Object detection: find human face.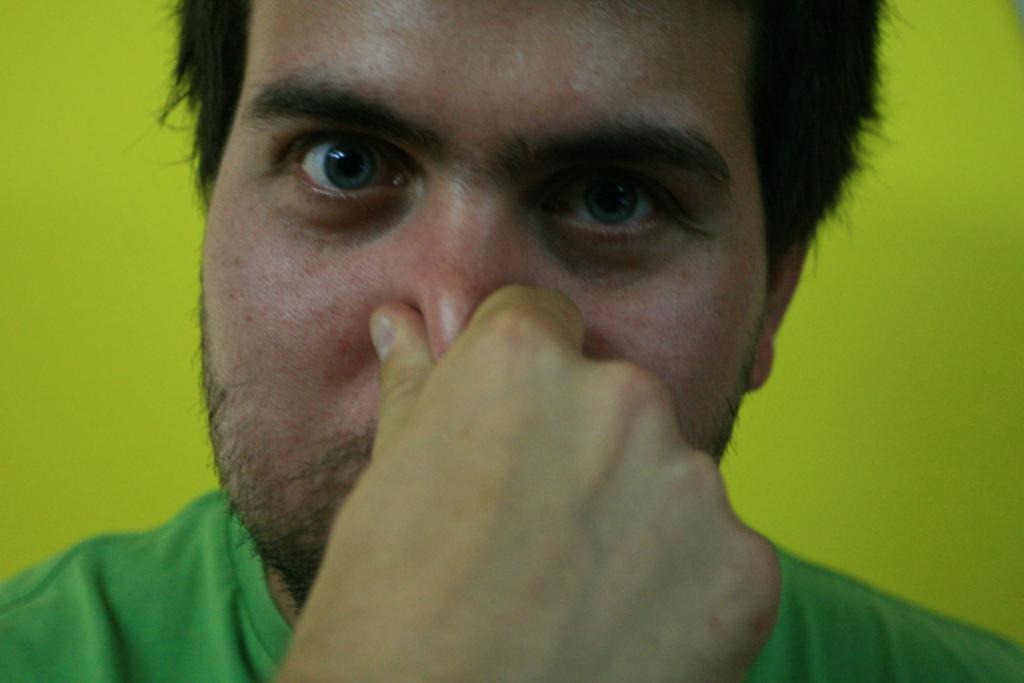
[198, 0, 763, 582].
